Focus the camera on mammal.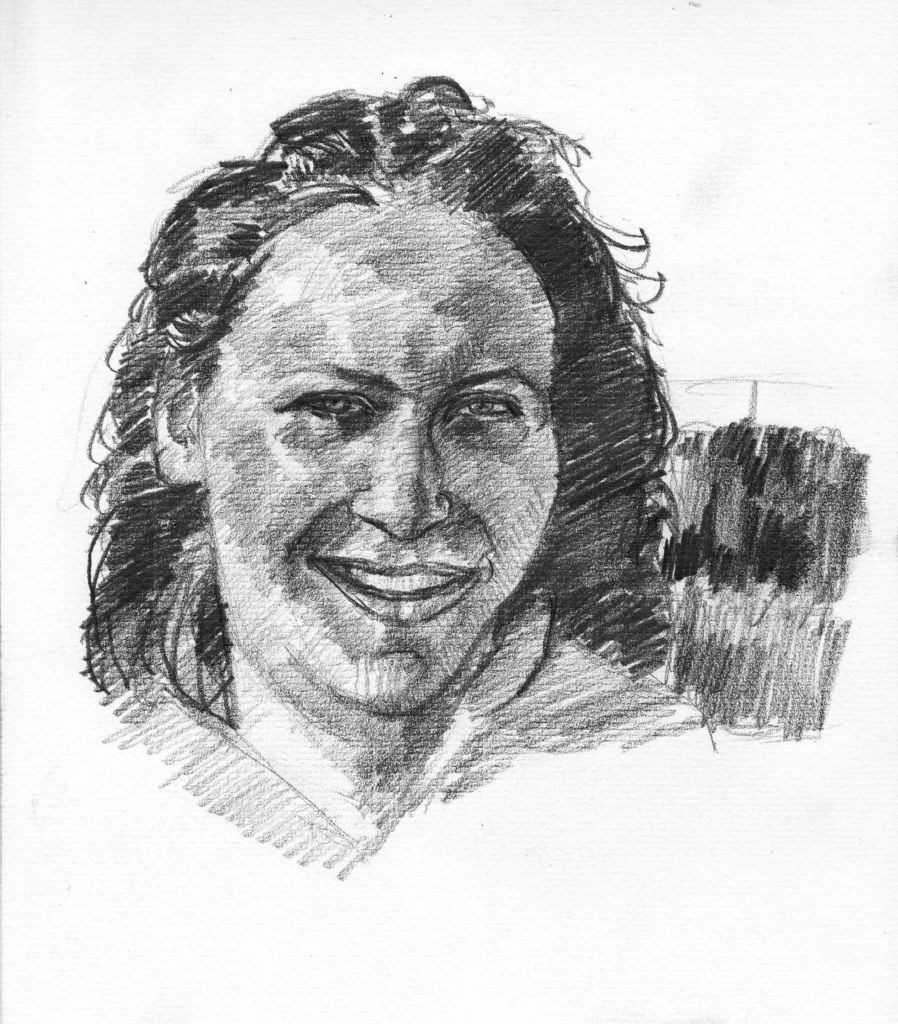
Focus region: locate(24, 83, 784, 885).
